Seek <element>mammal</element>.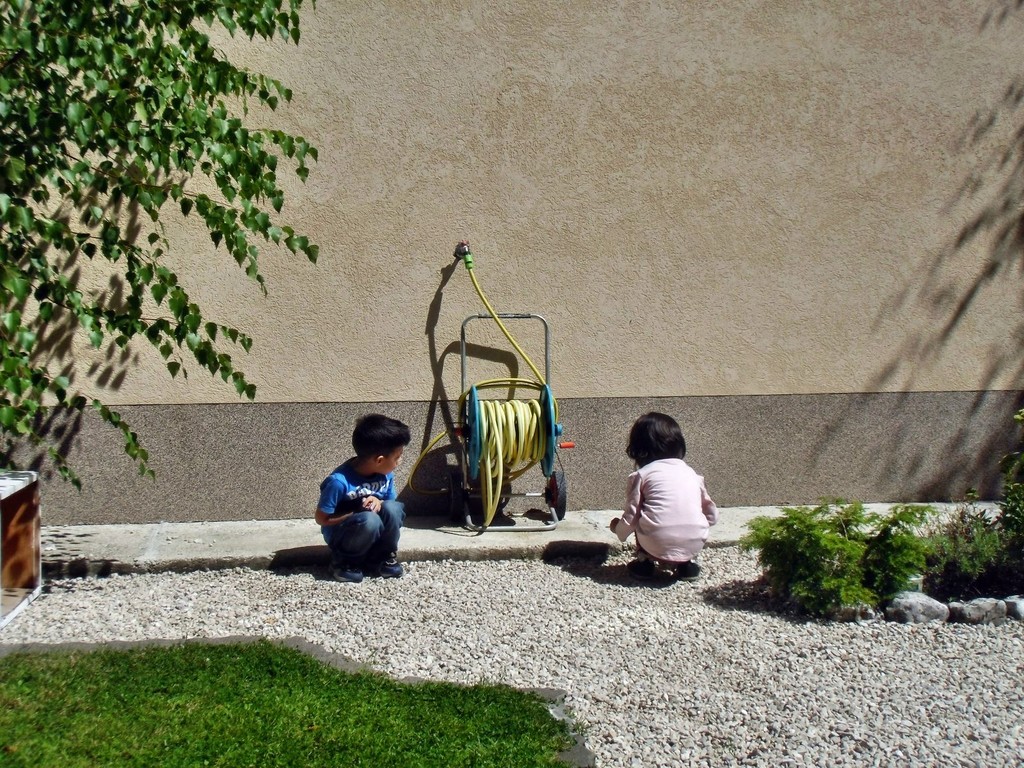
(left=612, top=417, right=711, bottom=594).
